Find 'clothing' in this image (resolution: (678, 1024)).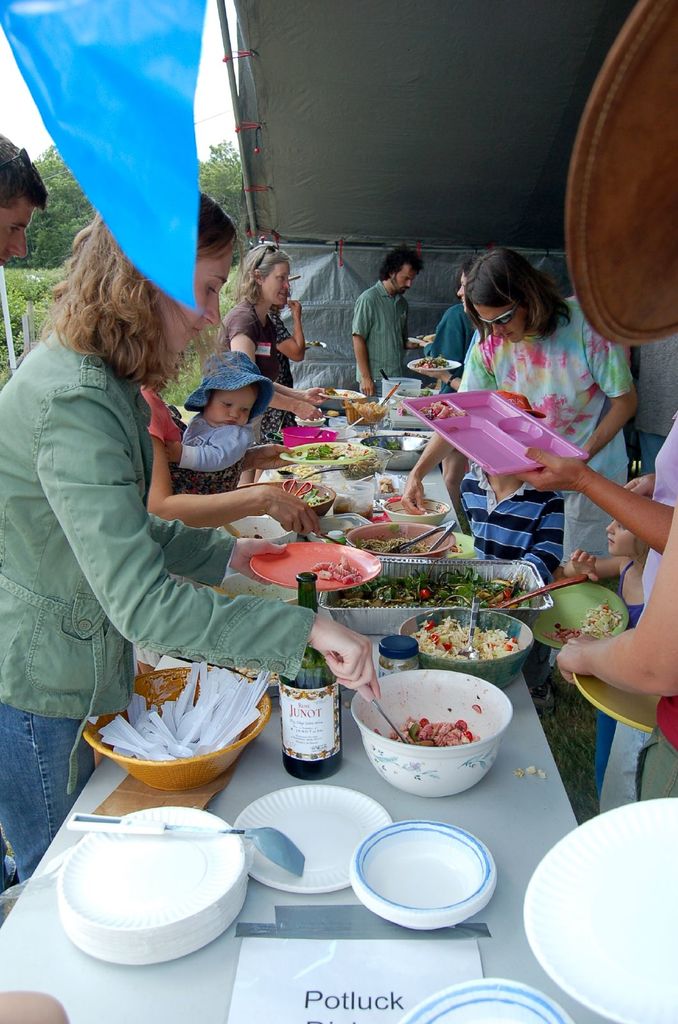
232, 312, 311, 394.
